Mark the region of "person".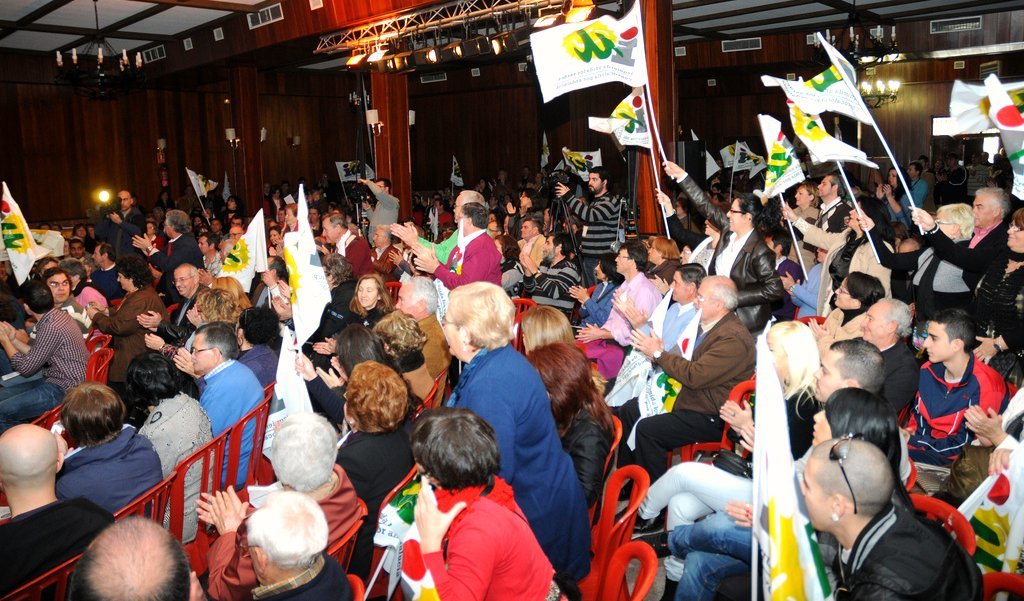
Region: box(552, 164, 623, 286).
